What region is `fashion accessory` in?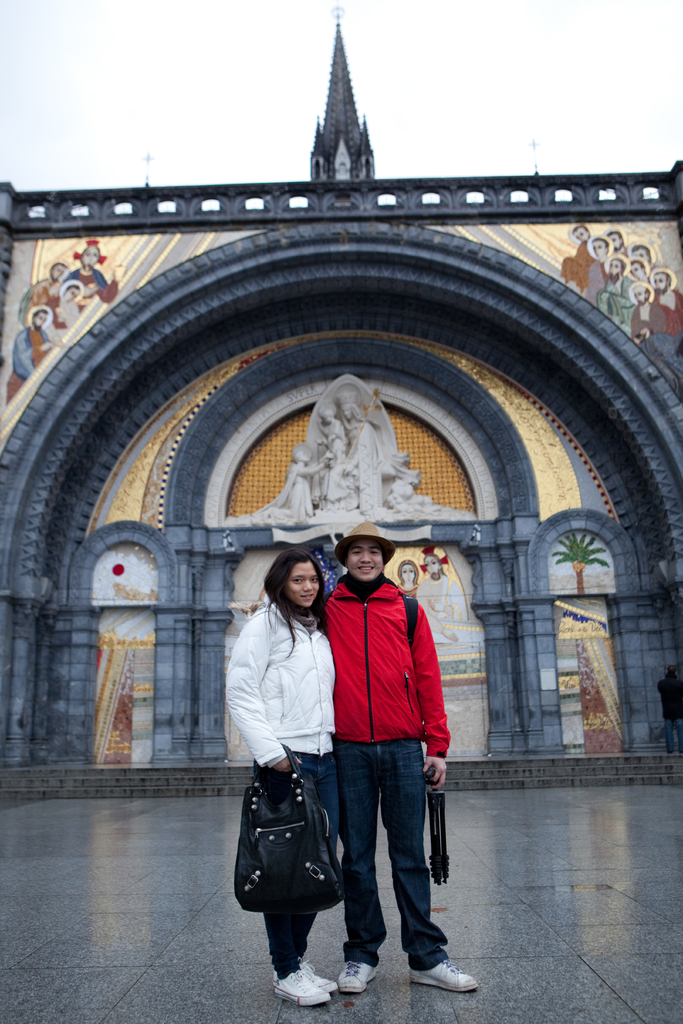
select_region(270, 956, 342, 995).
